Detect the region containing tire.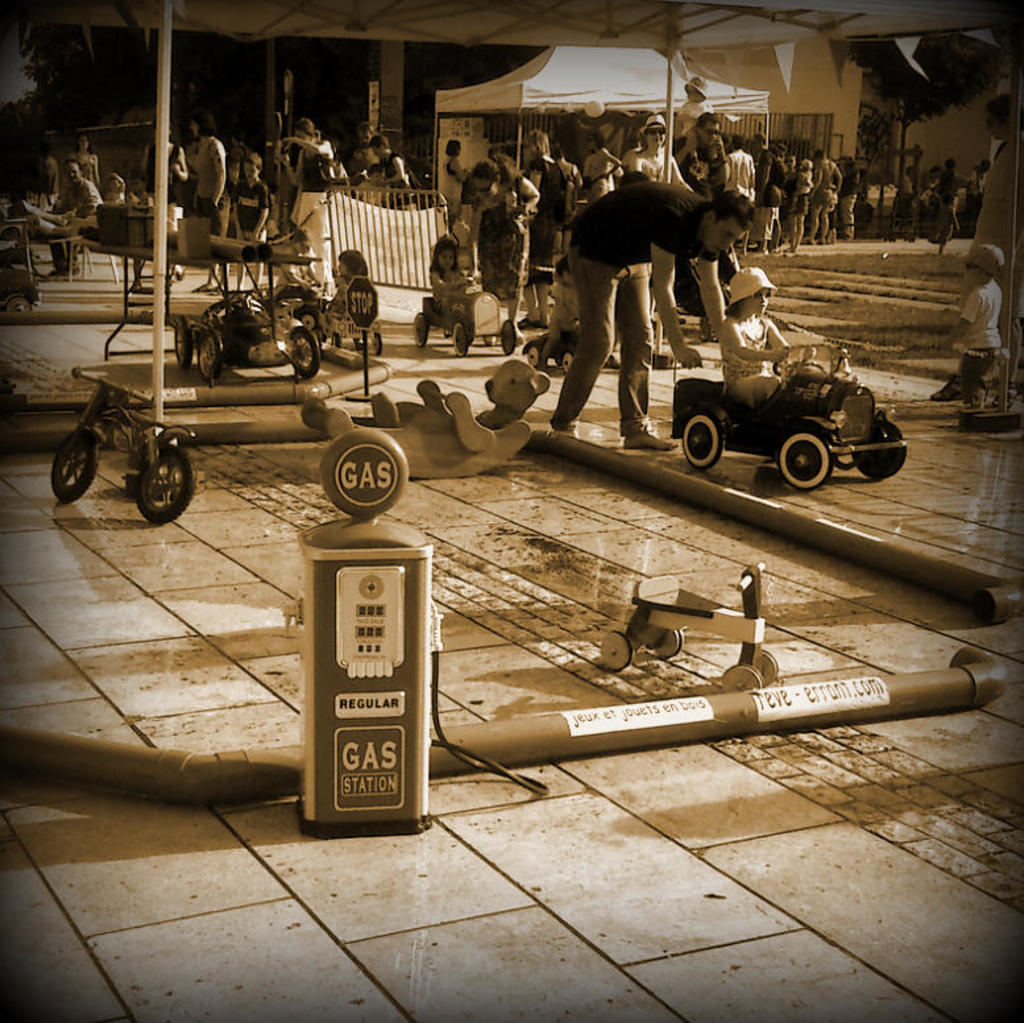
region(851, 424, 905, 481).
